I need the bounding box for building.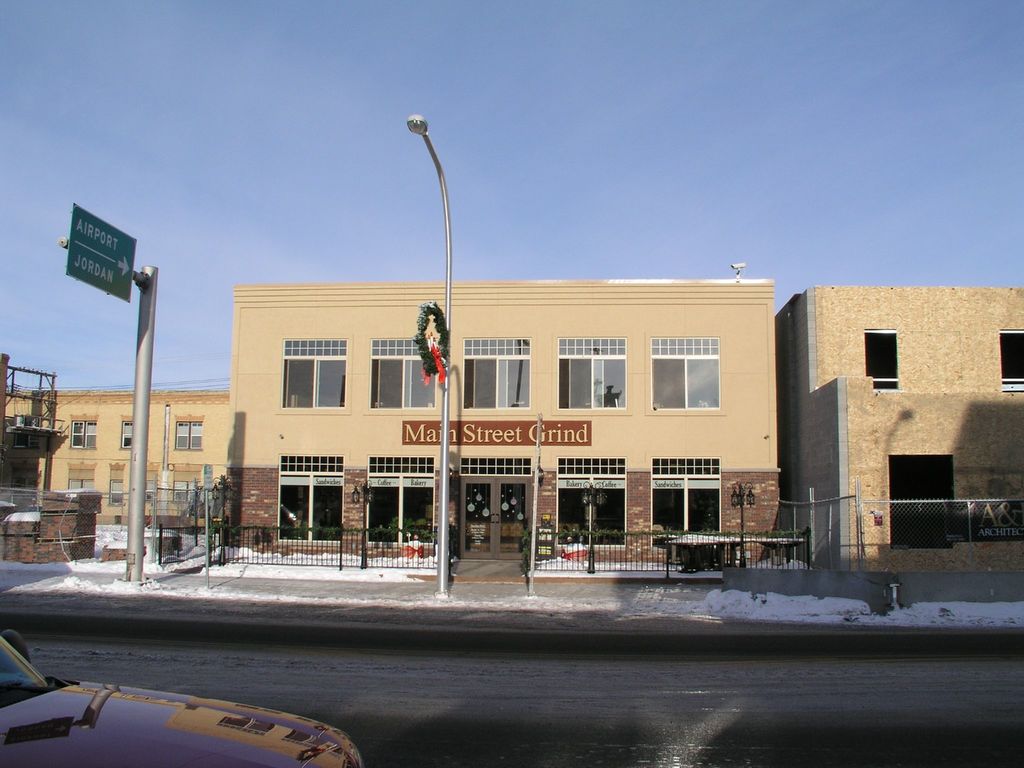
Here it is: 5/387/227/541.
